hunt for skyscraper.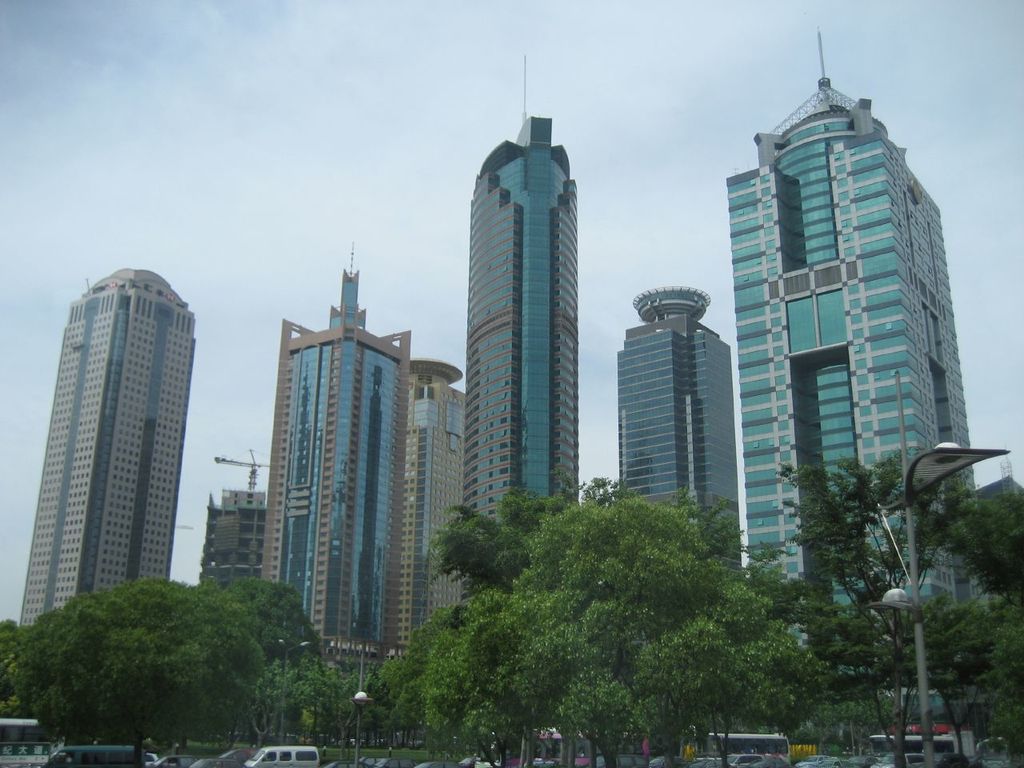
Hunted down at bbox=[619, 292, 734, 560].
